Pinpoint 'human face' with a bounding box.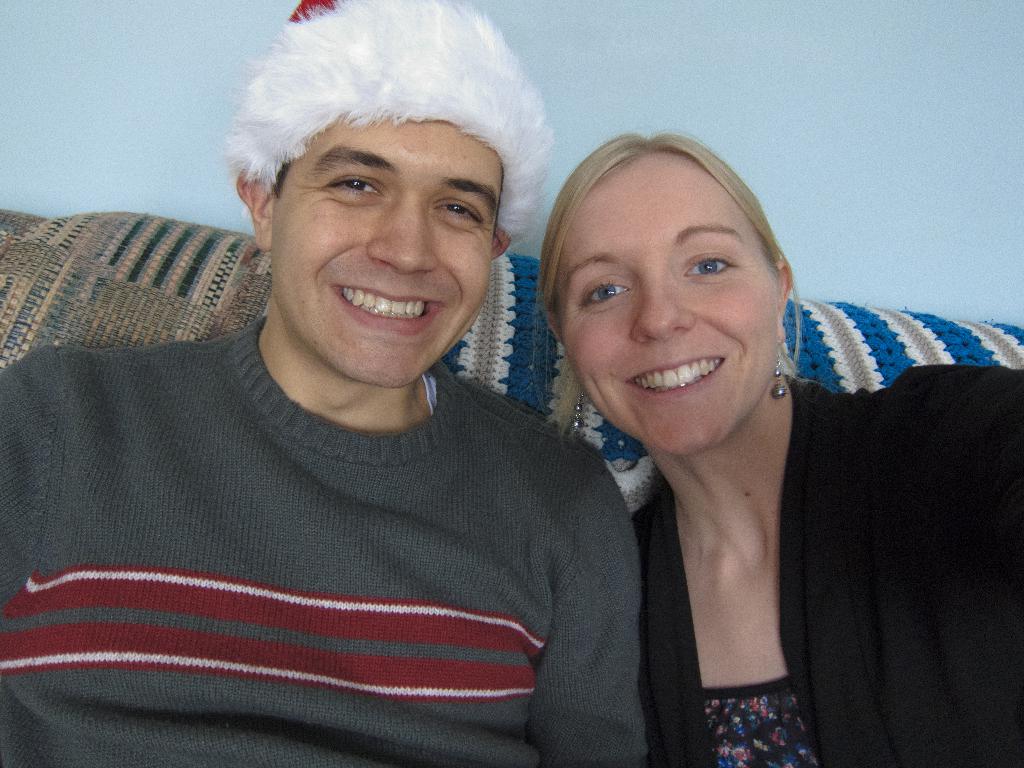
box(548, 150, 783, 456).
